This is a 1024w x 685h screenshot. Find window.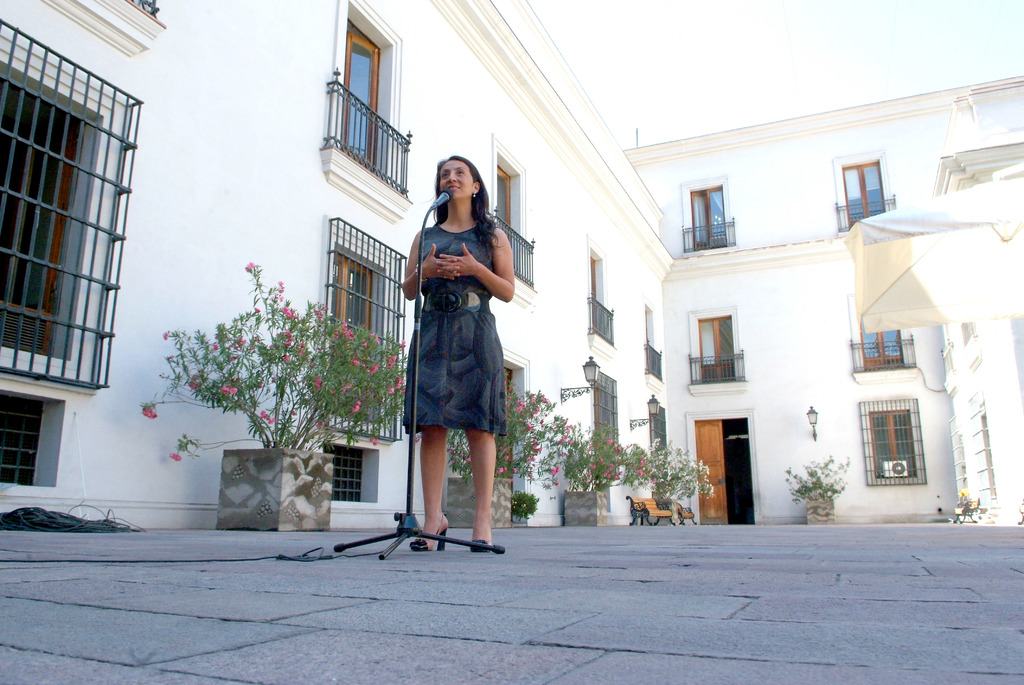
Bounding box: x1=493 y1=138 x2=529 y2=306.
